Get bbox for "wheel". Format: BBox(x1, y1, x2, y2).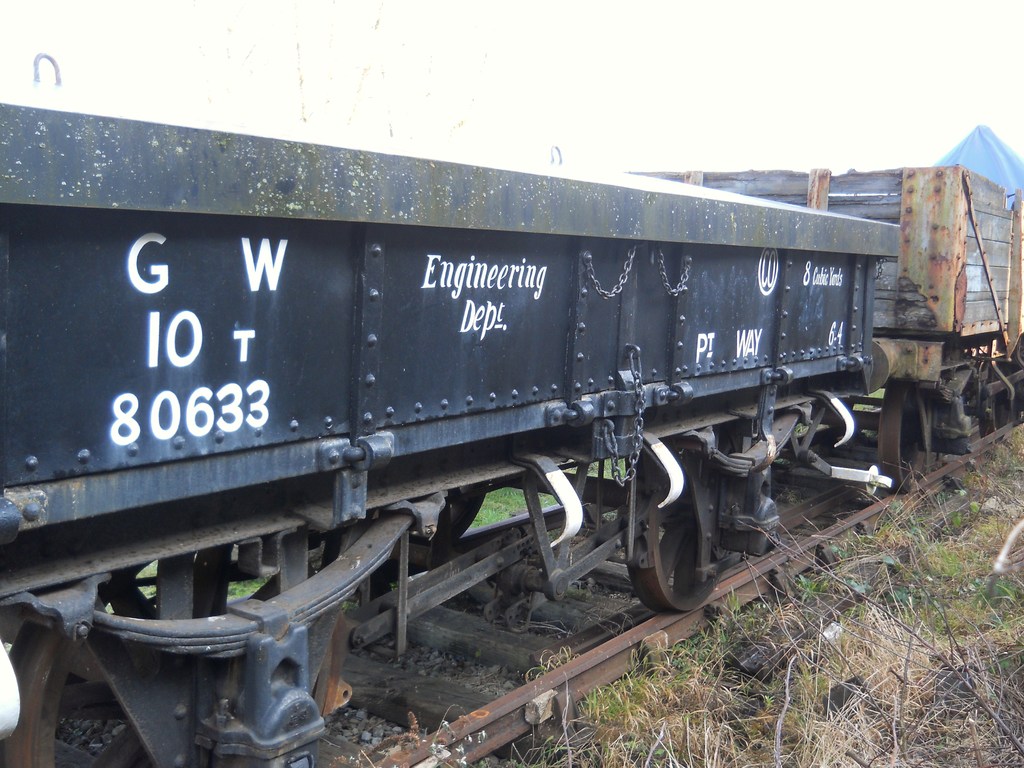
BBox(0, 616, 209, 767).
